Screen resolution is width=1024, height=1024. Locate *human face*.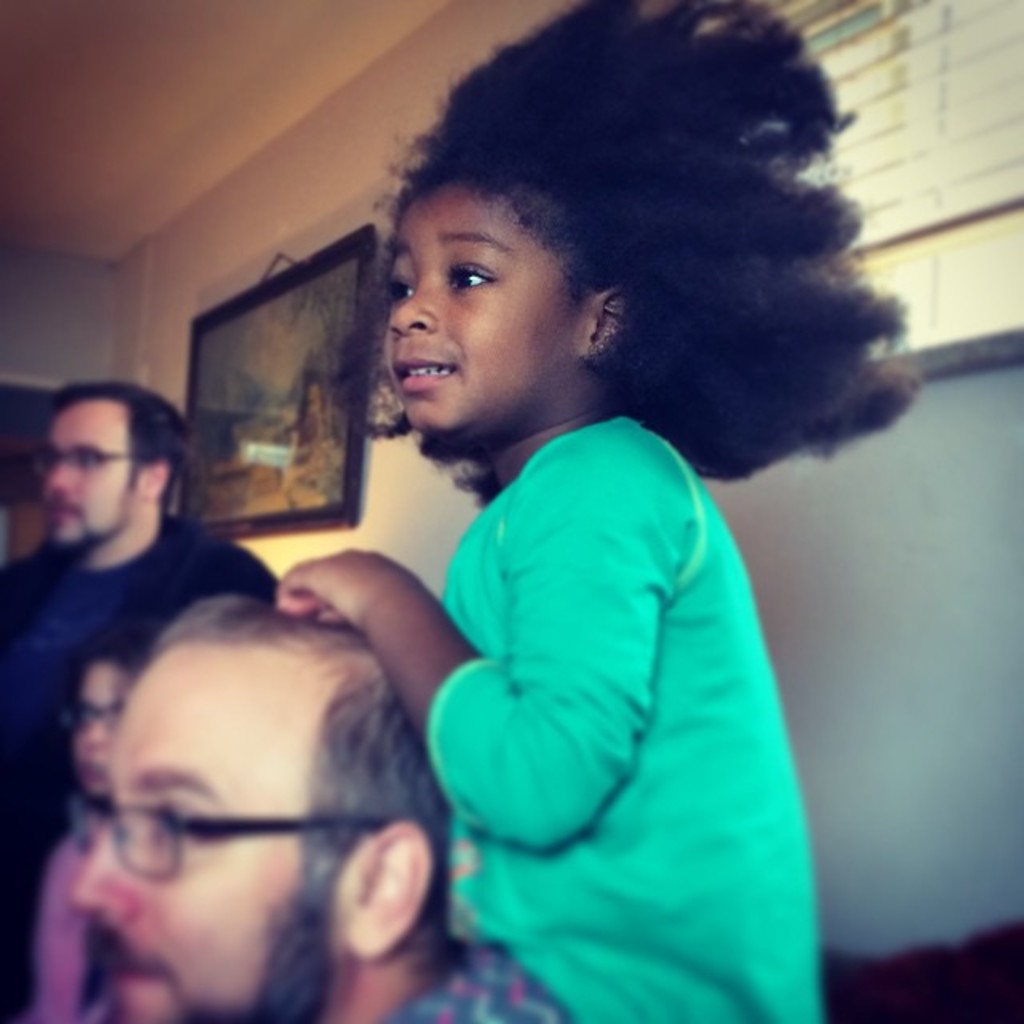
(37,403,134,547).
